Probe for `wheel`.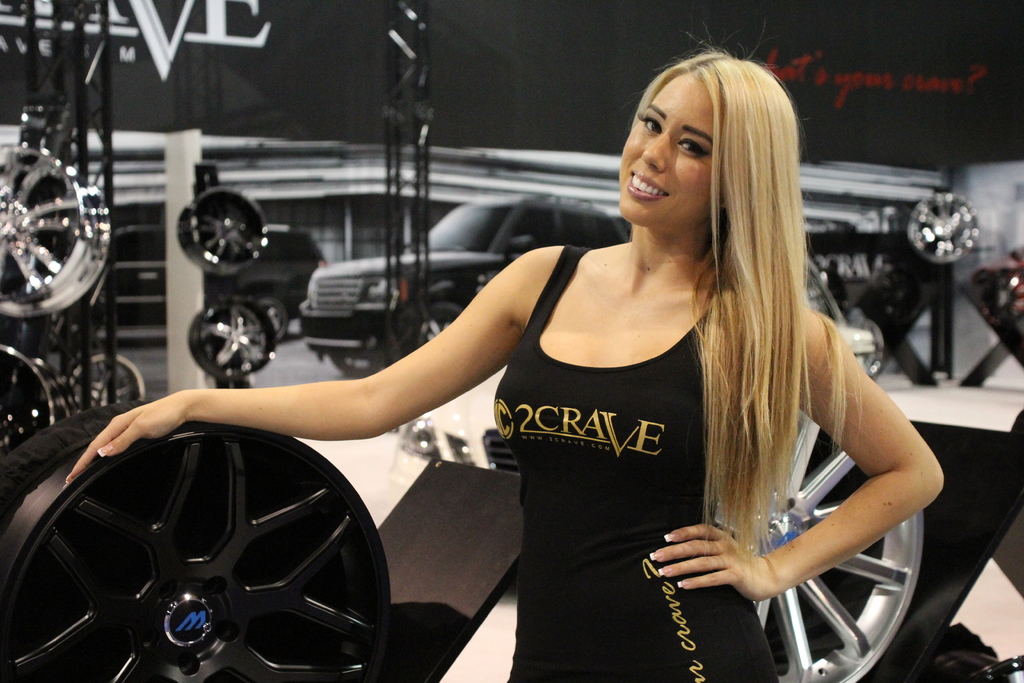
Probe result: 192:300:278:383.
